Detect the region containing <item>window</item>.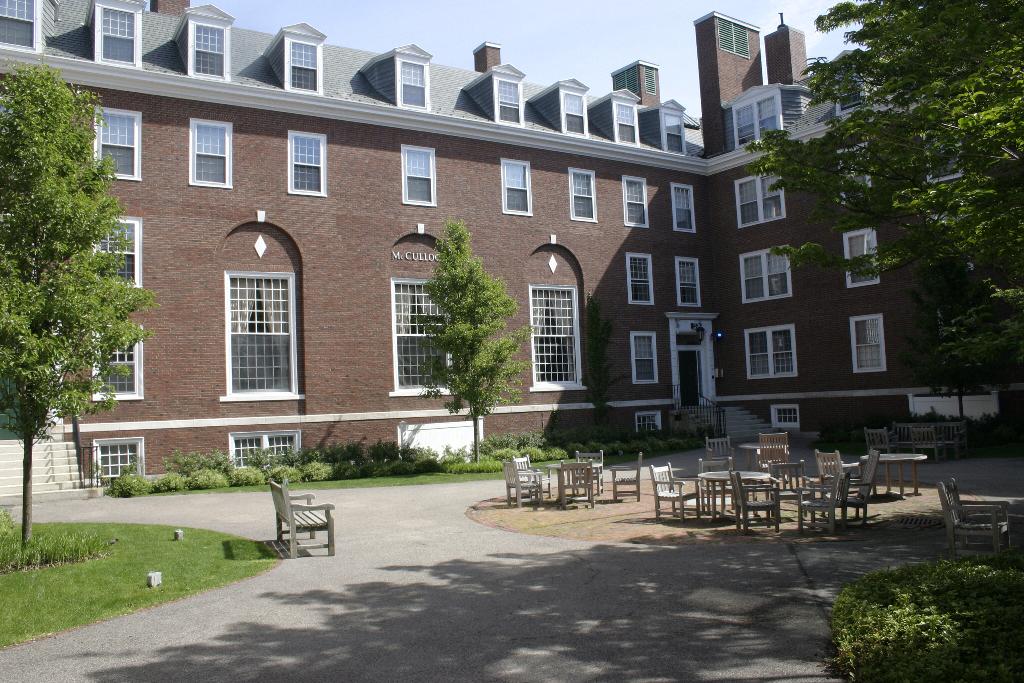
select_region(736, 168, 787, 231).
